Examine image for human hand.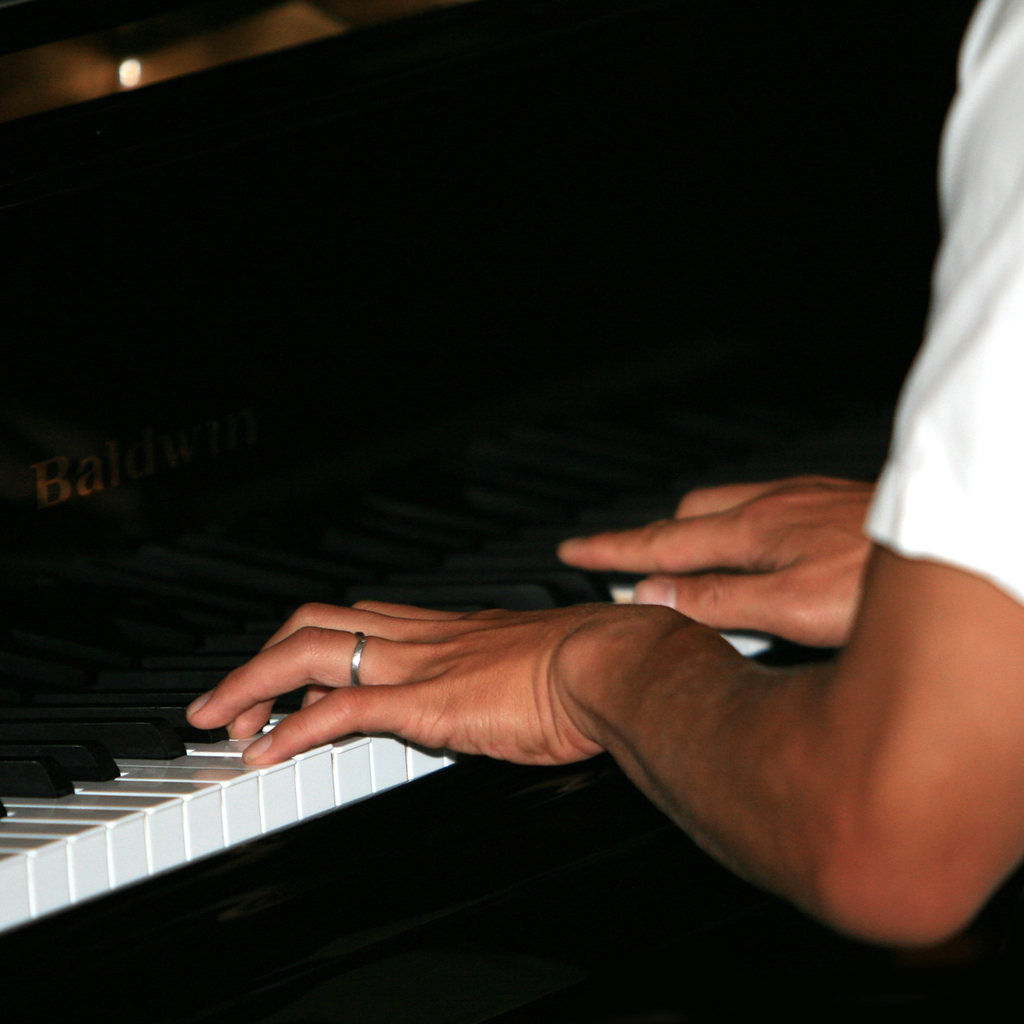
Examination result: (left=565, top=485, right=894, bottom=692).
